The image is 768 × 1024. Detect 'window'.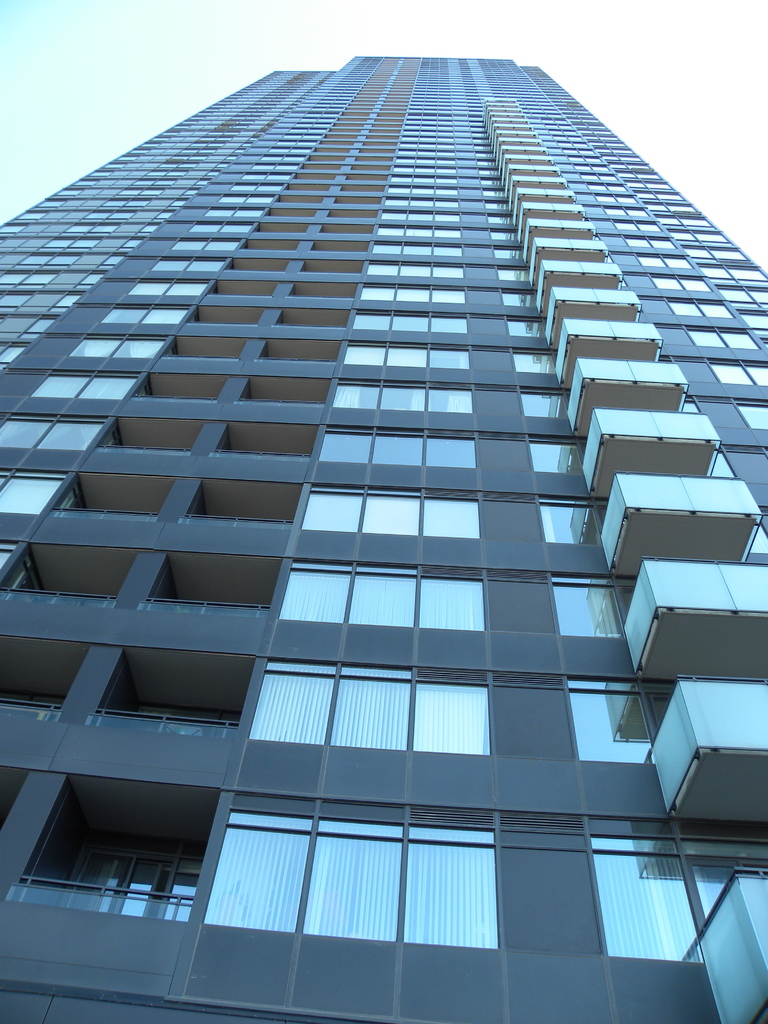
Detection: <region>537, 493, 604, 543</region>.
